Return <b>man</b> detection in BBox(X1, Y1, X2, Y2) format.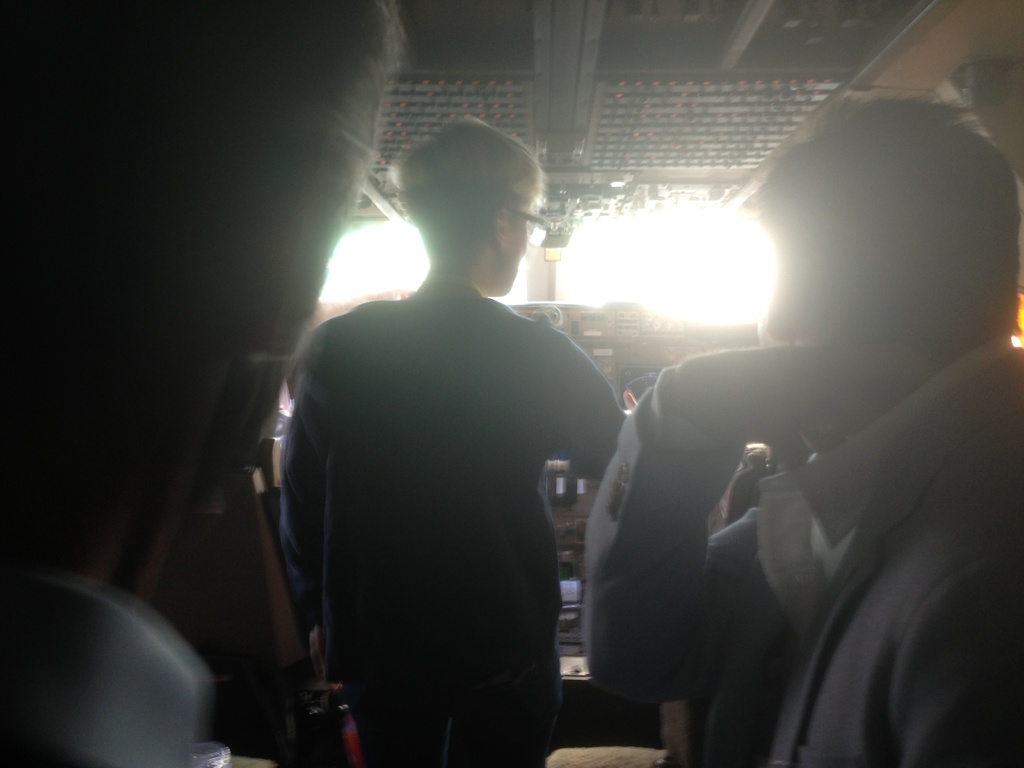
BBox(585, 93, 1017, 767).
